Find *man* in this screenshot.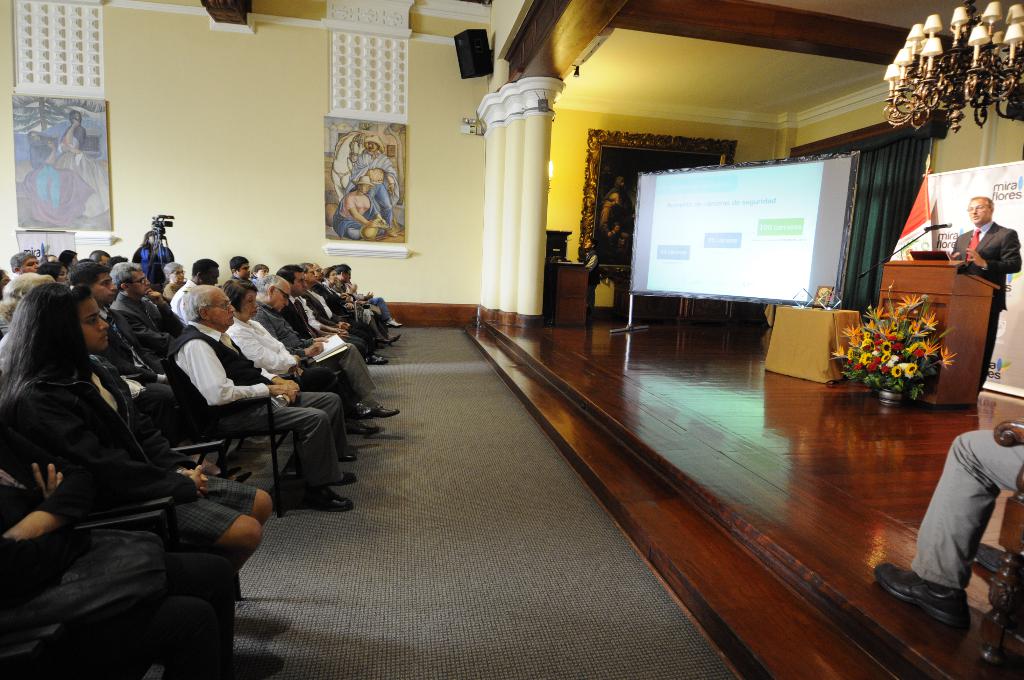
The bounding box for *man* is region(945, 192, 1023, 389).
